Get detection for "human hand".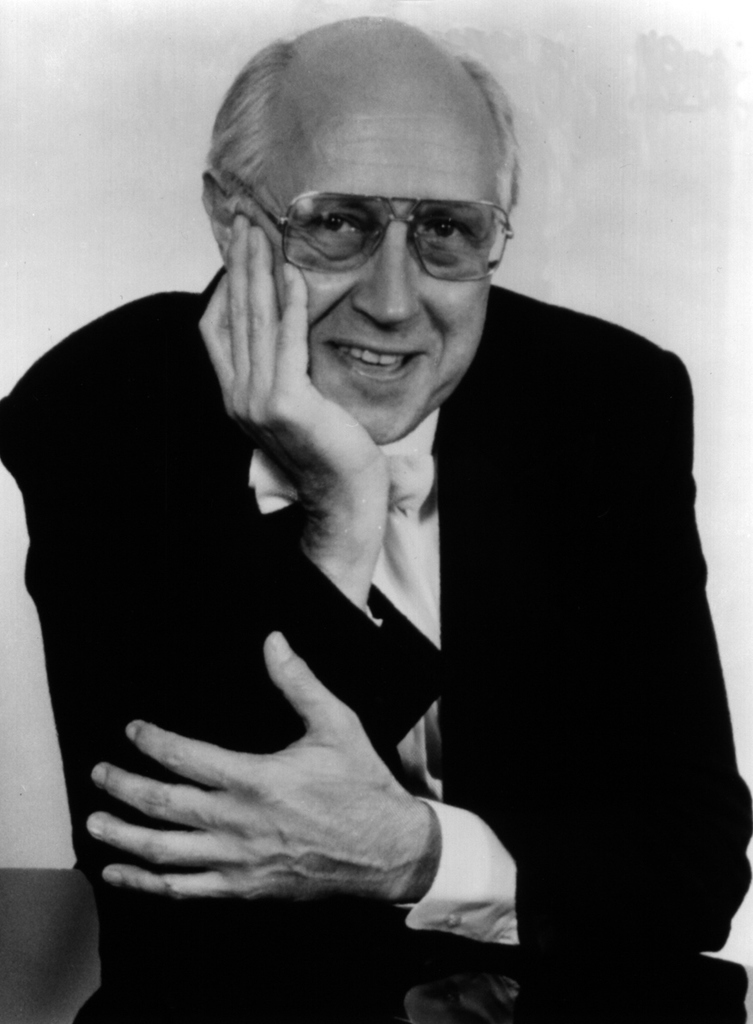
Detection: locate(82, 627, 430, 905).
